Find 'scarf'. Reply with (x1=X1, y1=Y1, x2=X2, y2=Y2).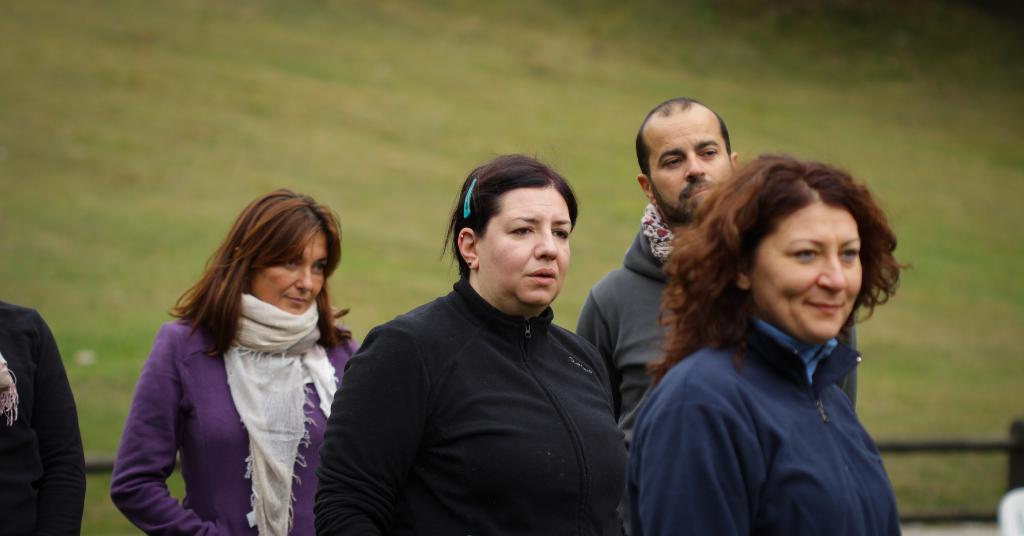
(x1=218, y1=278, x2=339, y2=535).
